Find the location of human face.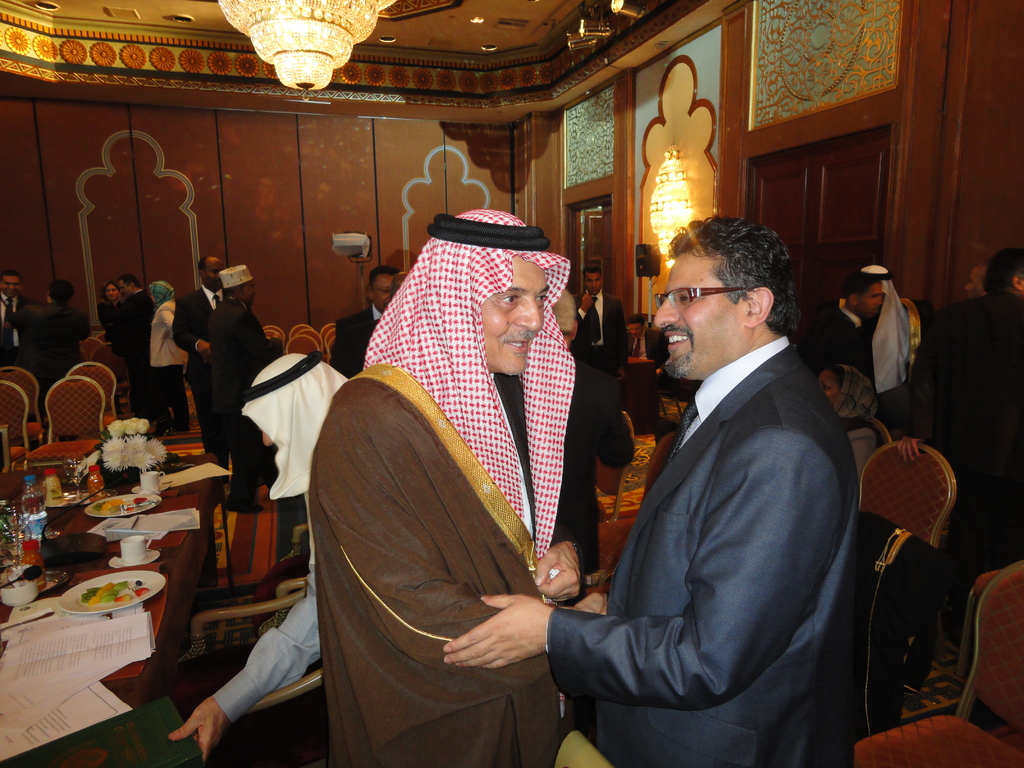
Location: (left=374, top=273, right=390, bottom=311).
